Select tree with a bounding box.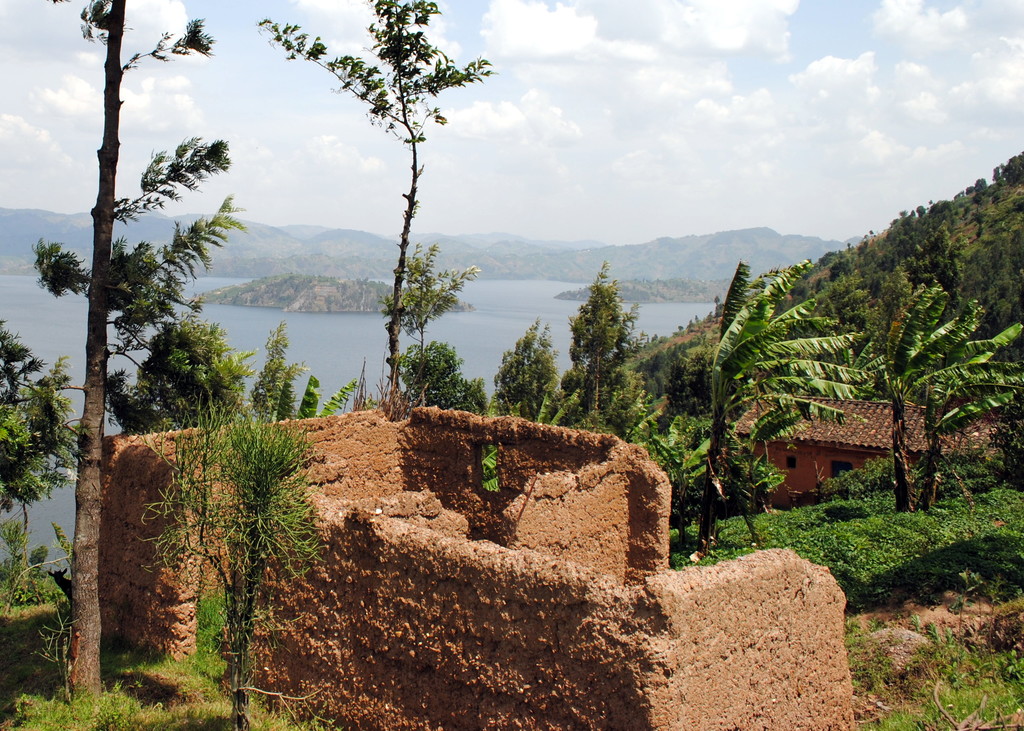
crop(499, 314, 557, 423).
